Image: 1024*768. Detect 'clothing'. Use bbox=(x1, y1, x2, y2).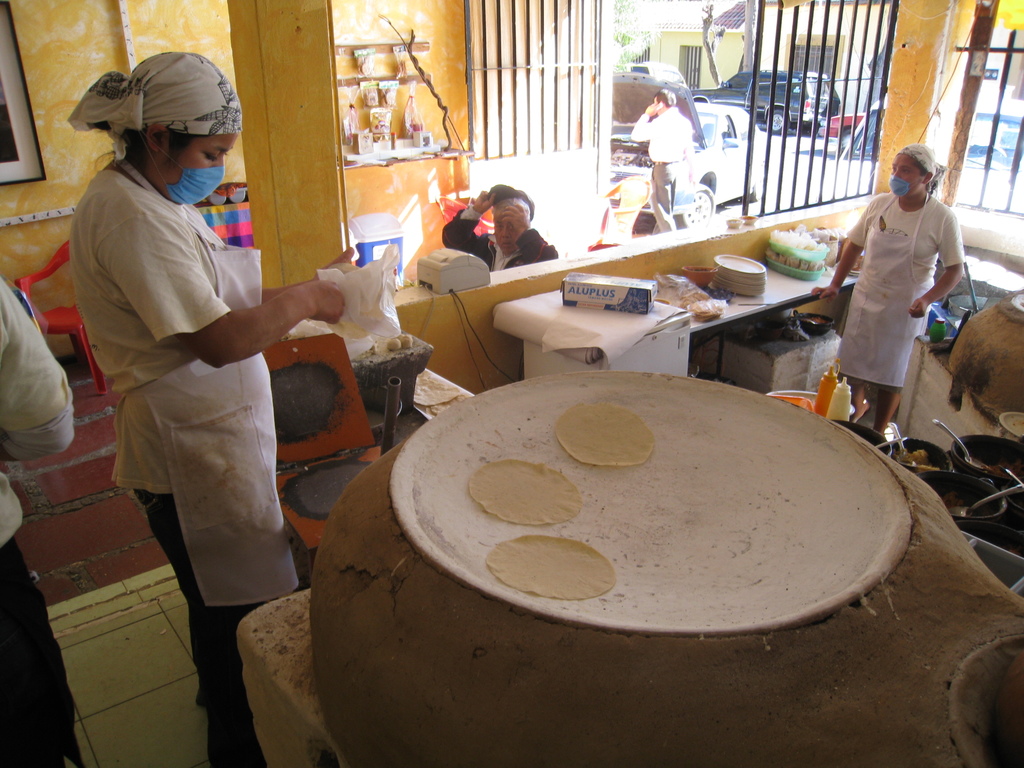
bbox=(833, 161, 962, 415).
